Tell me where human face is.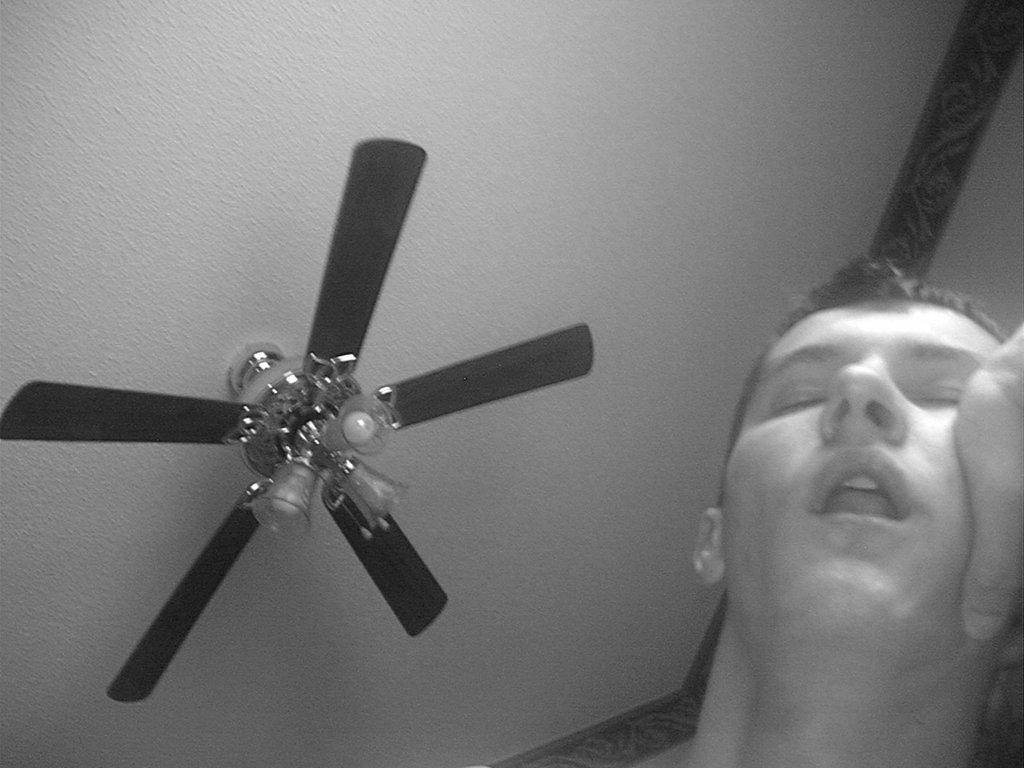
human face is at BBox(705, 282, 1008, 659).
